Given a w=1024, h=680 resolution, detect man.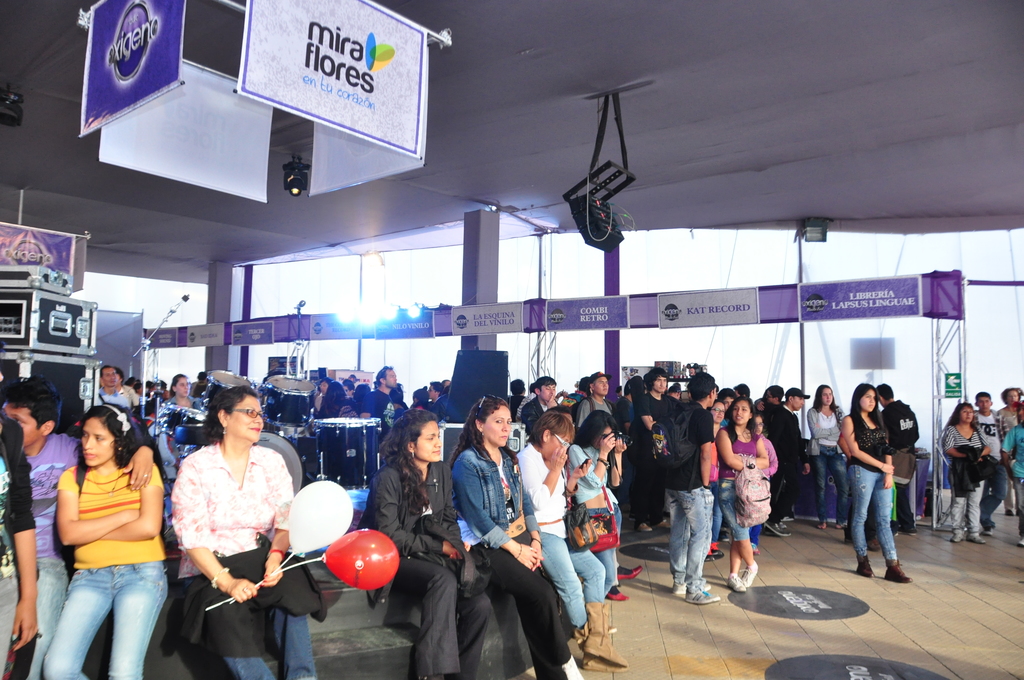
Rect(360, 365, 404, 454).
